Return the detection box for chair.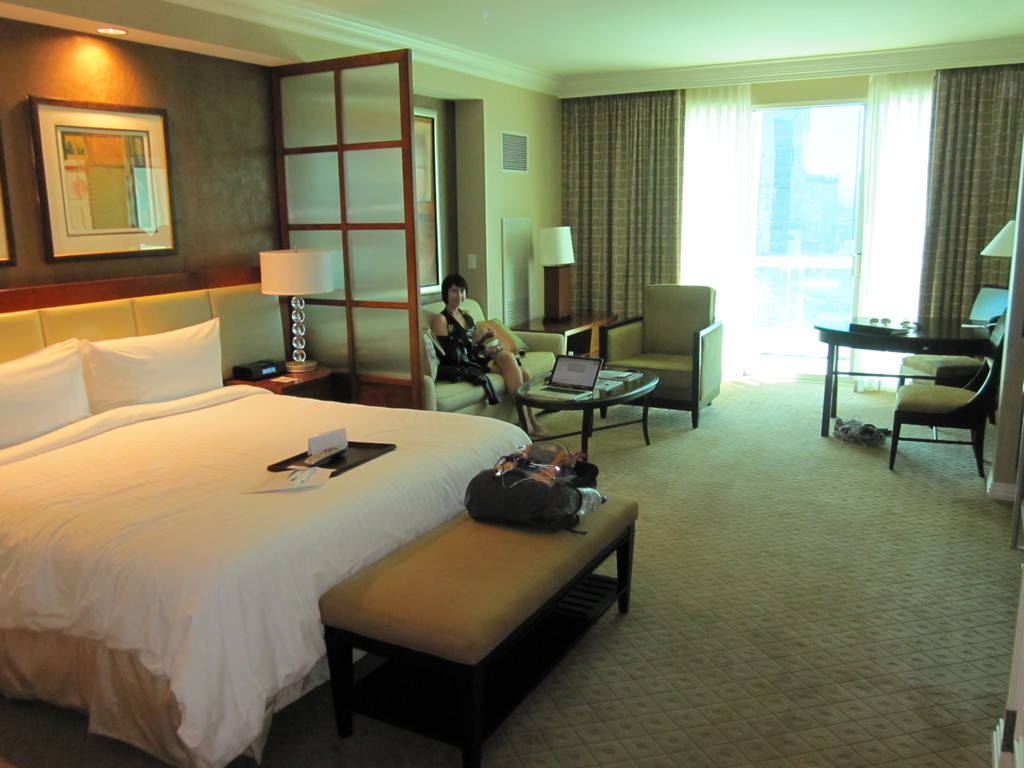
[left=884, top=316, right=1007, bottom=474].
